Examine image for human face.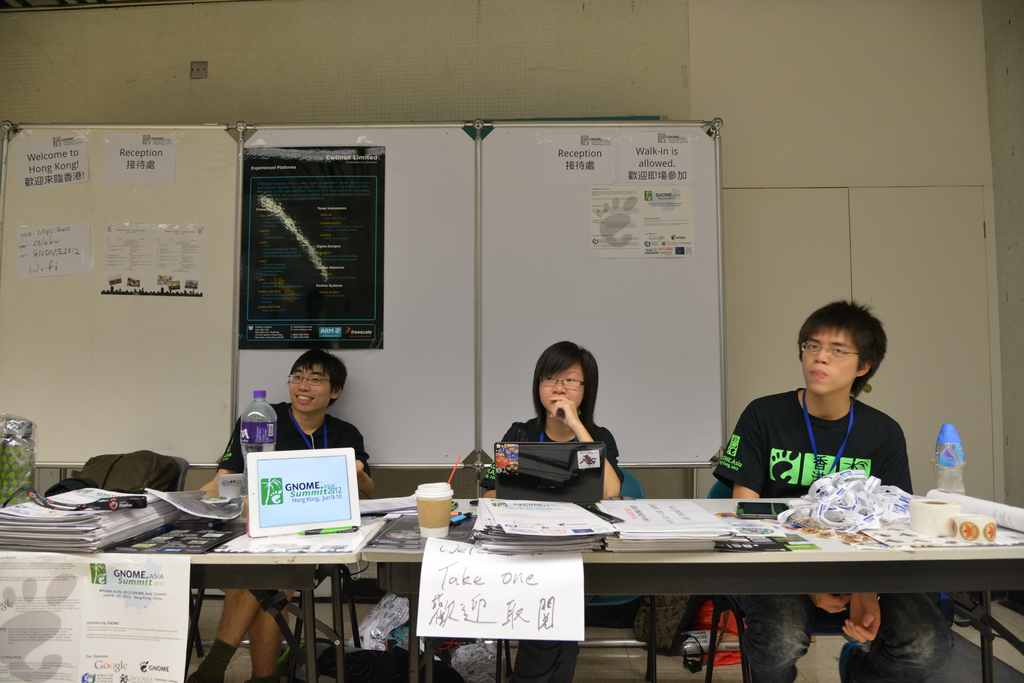
Examination result: <box>536,363,585,417</box>.
